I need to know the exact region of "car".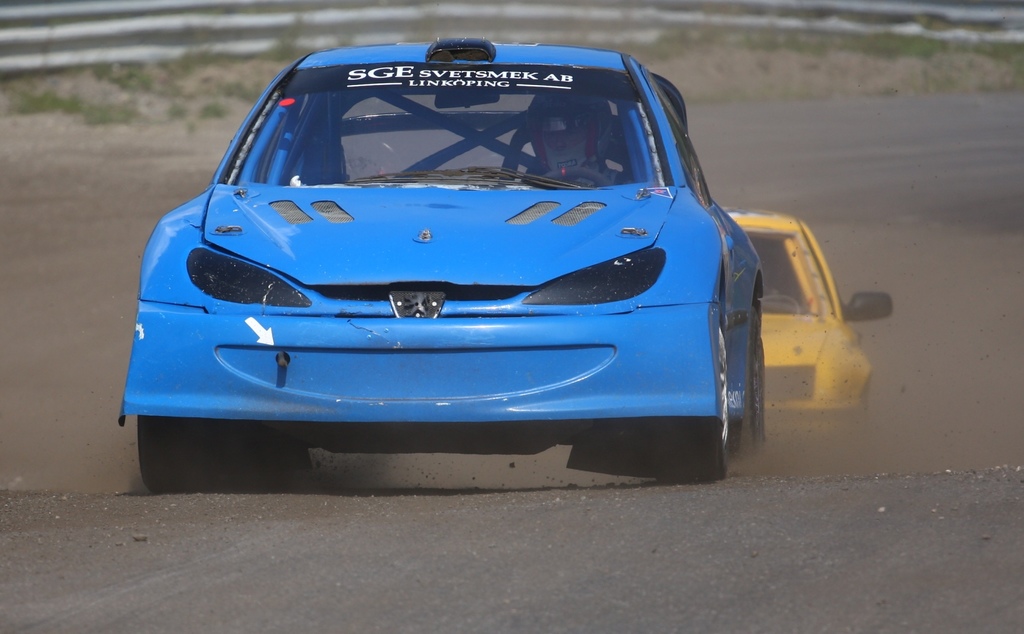
Region: BBox(116, 37, 764, 494).
